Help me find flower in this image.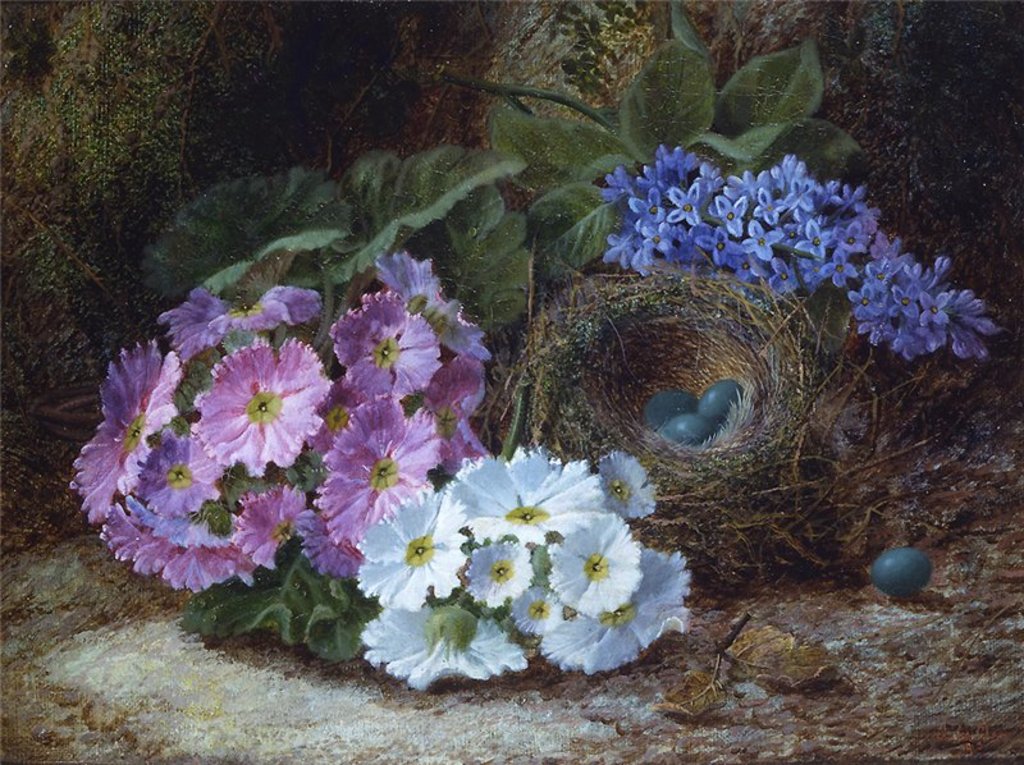
Found it: x1=170, y1=326, x2=325, y2=493.
